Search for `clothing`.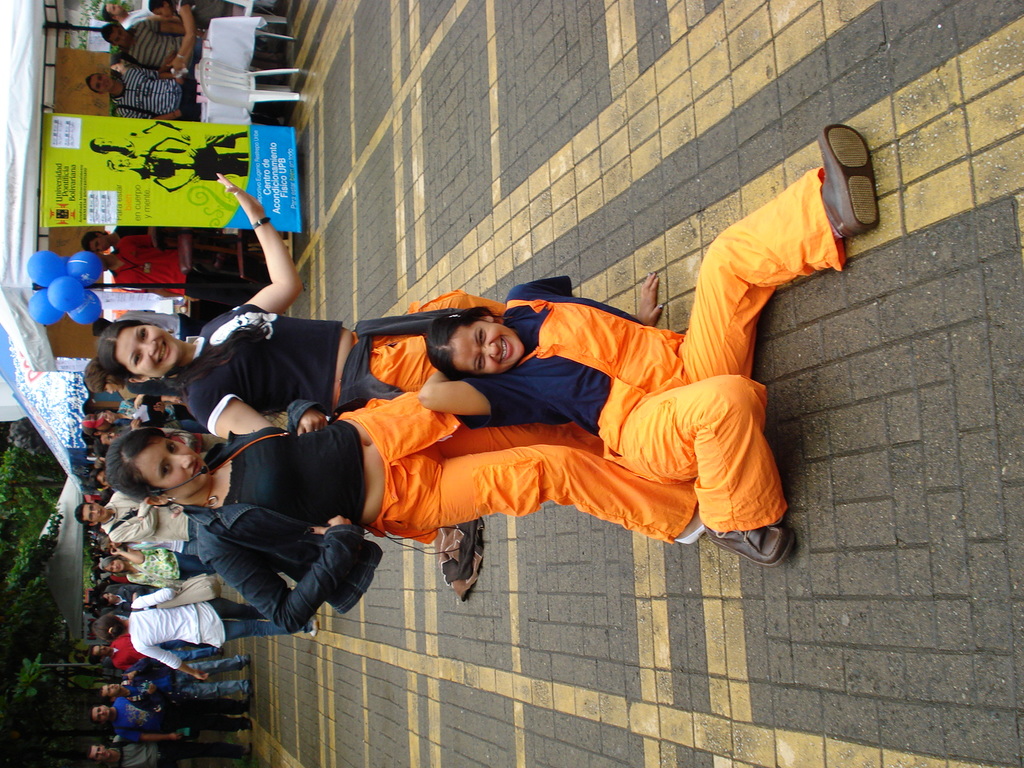
Found at box(101, 493, 200, 542).
